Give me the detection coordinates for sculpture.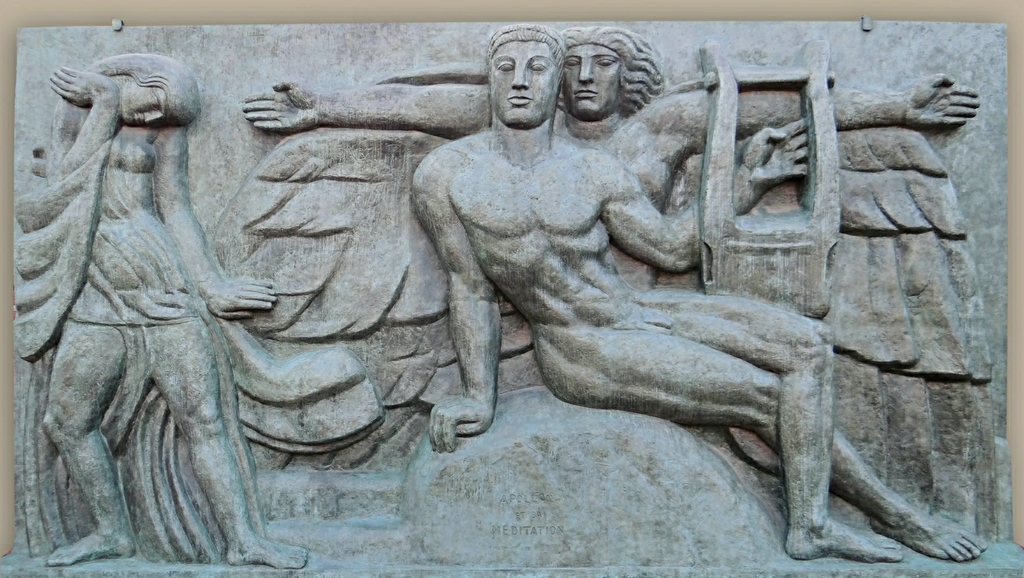
left=0, top=48, right=309, bottom=573.
